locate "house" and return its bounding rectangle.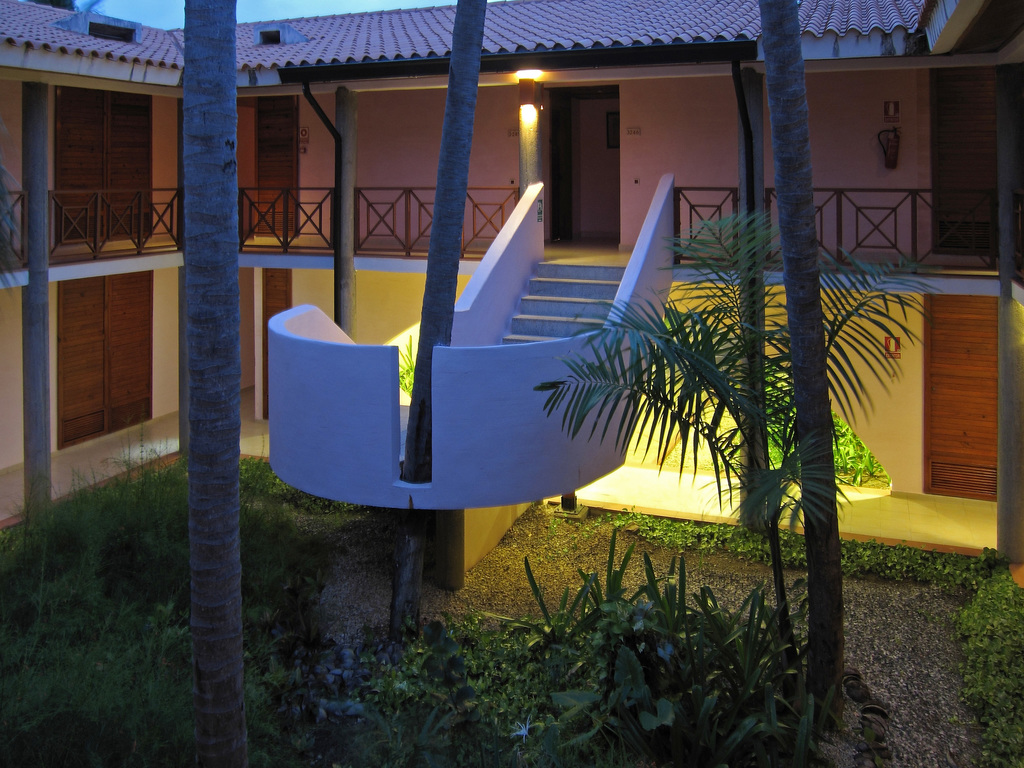
0 0 1023 767.
